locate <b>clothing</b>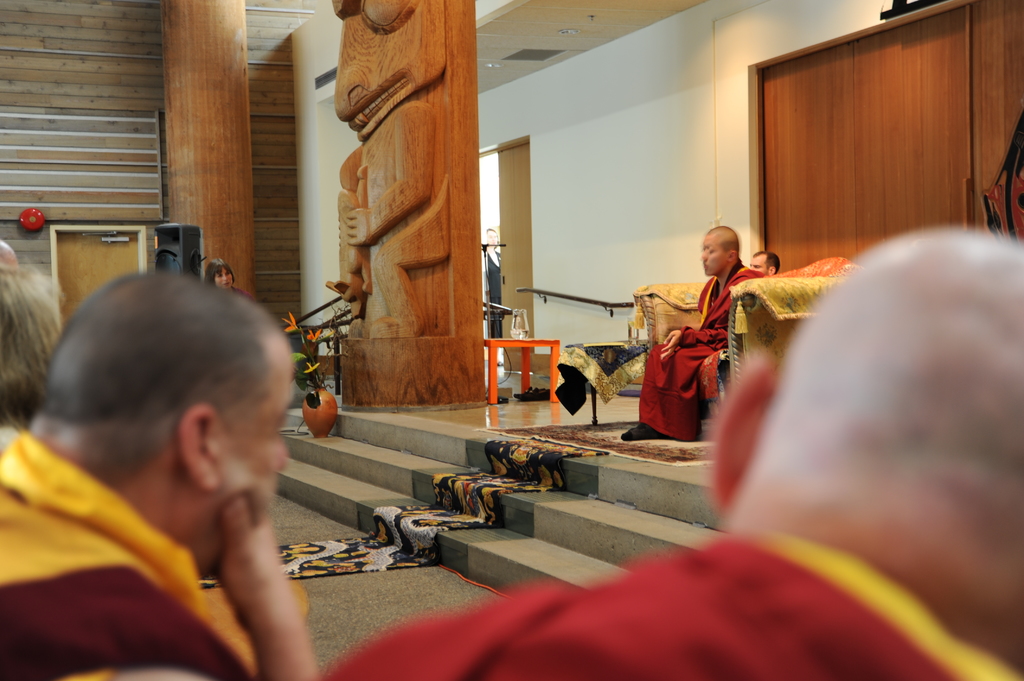
select_region(323, 519, 1023, 680)
